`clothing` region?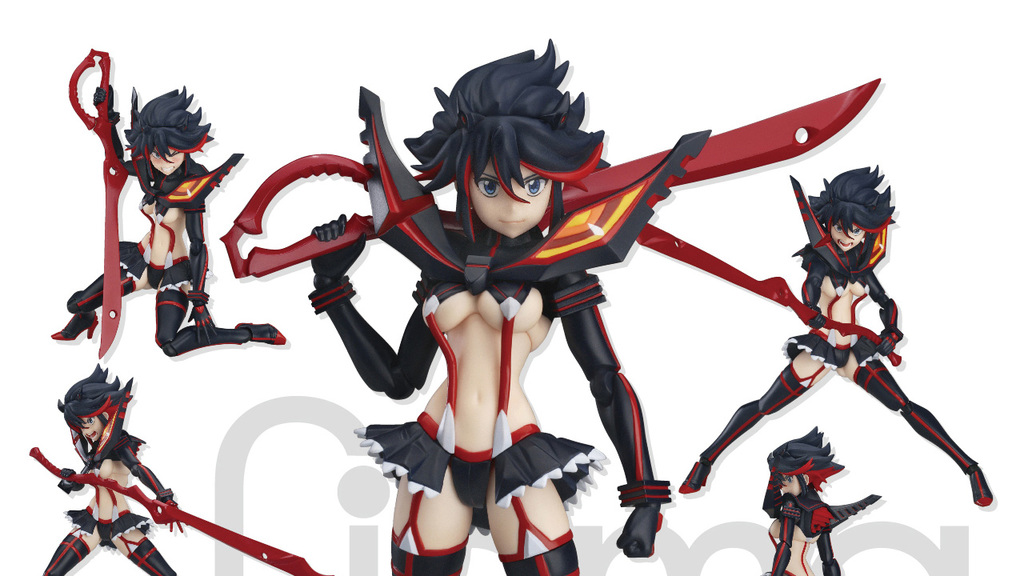
rect(783, 323, 889, 366)
